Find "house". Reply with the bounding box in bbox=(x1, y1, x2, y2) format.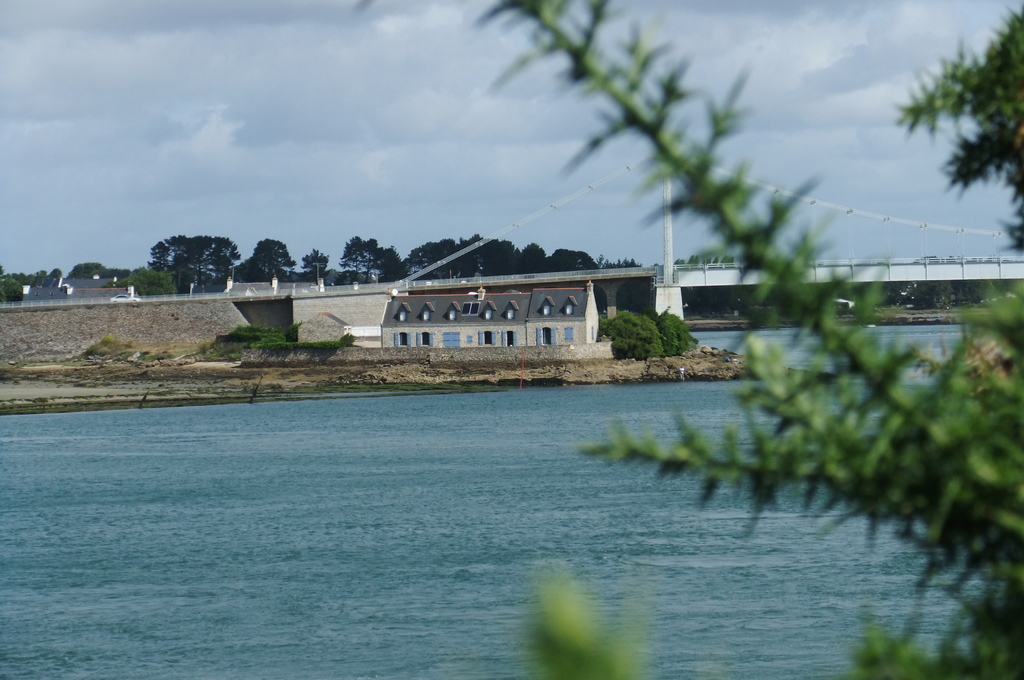
bbox=(367, 276, 598, 347).
